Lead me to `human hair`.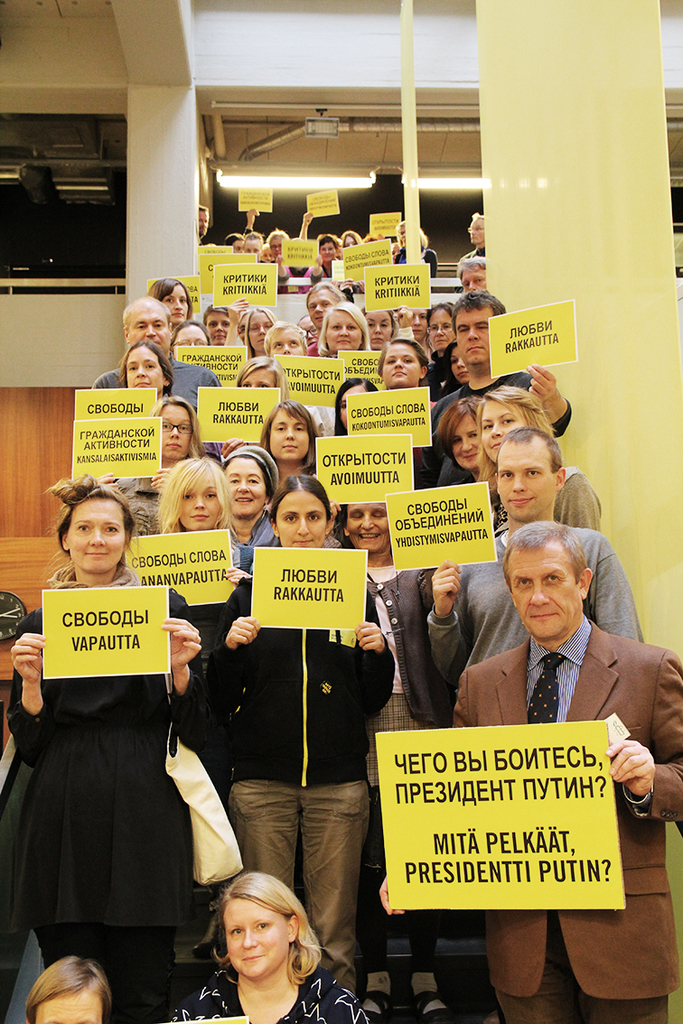
Lead to Rect(455, 255, 488, 280).
